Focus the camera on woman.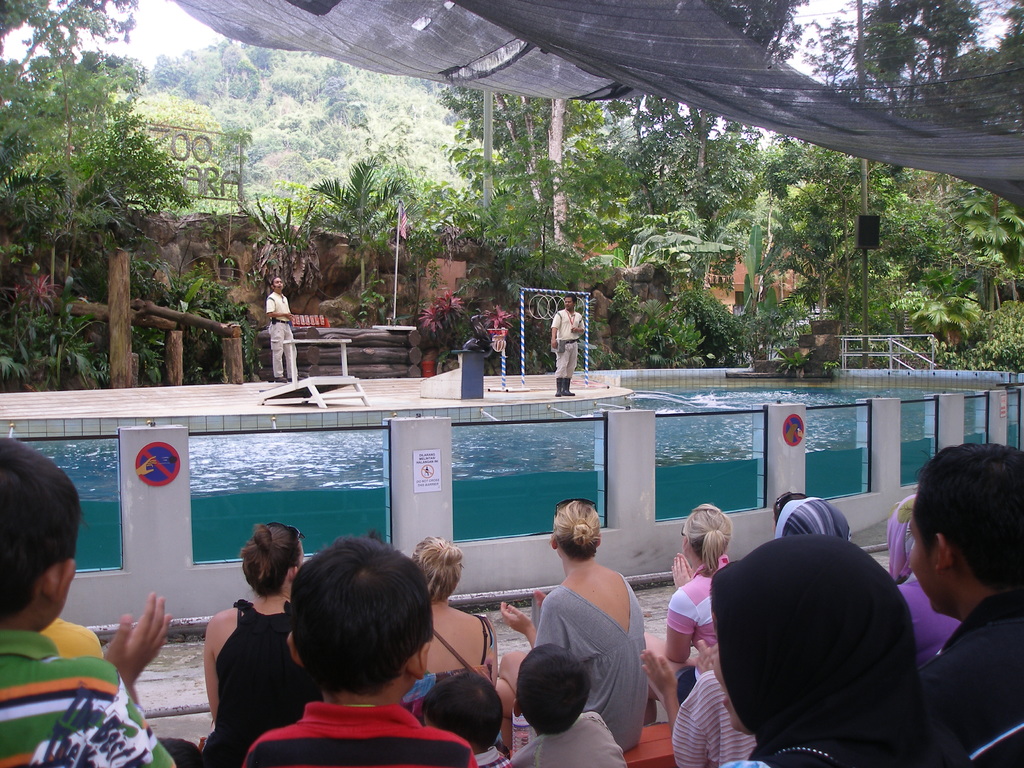
Focus region: (x1=640, y1=505, x2=740, y2=701).
